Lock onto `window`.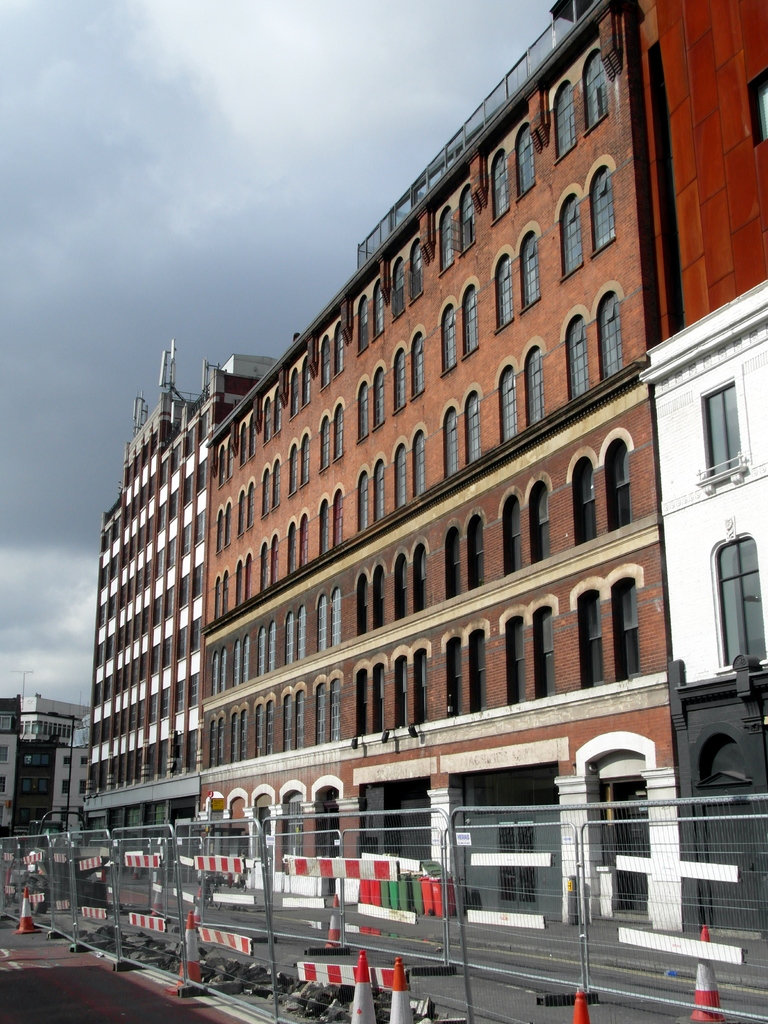
Locked: 314 675 335 743.
